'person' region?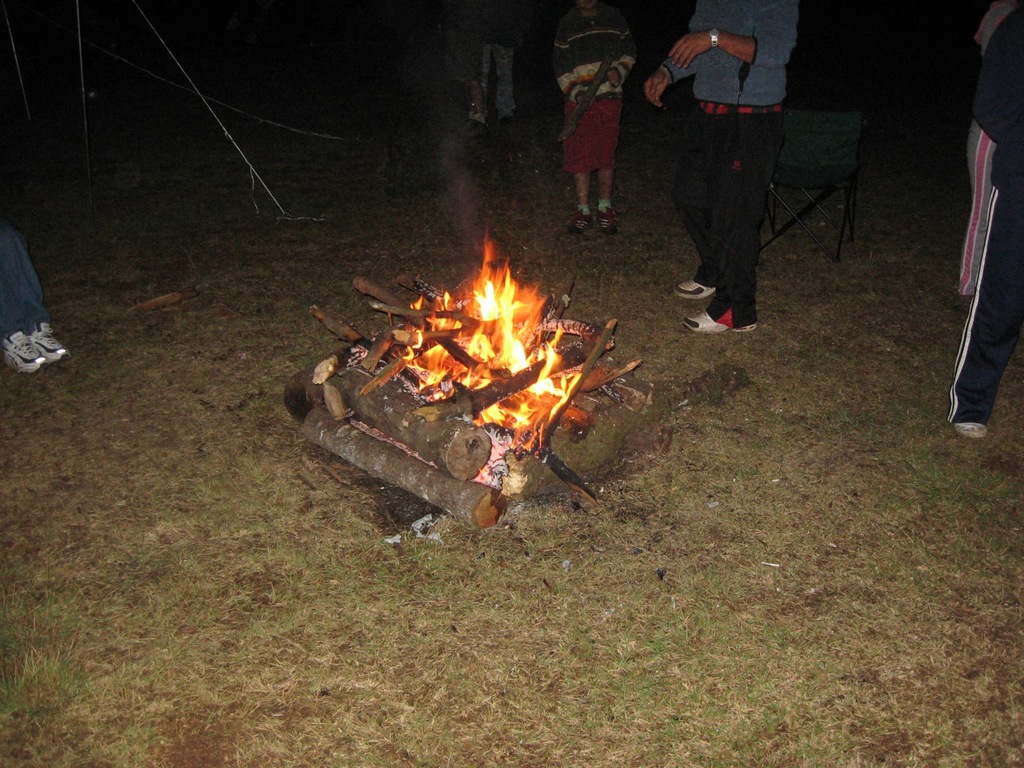
(left=463, top=0, right=523, bottom=127)
